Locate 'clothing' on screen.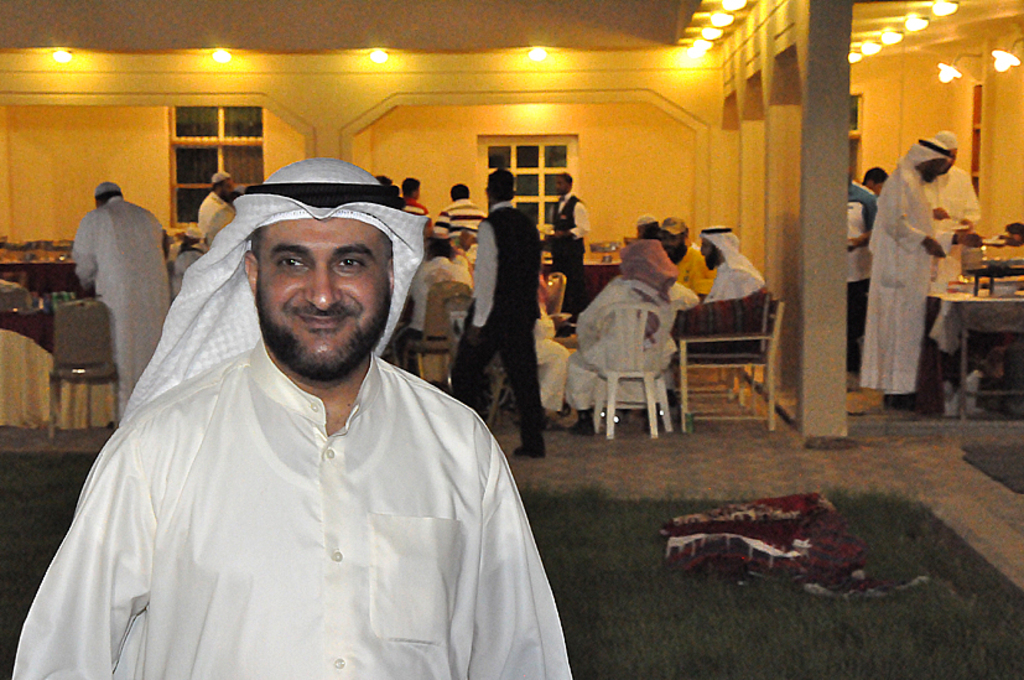
On screen at (left=936, top=149, right=981, bottom=277).
